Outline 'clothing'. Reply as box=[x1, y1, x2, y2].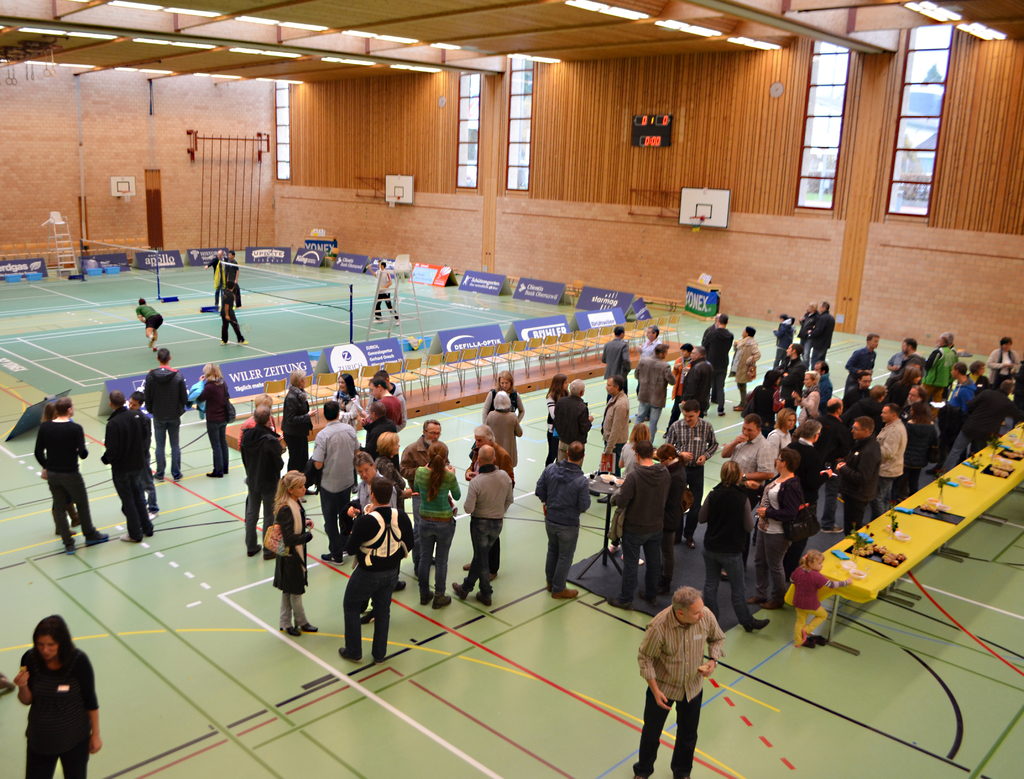
box=[729, 436, 777, 567].
